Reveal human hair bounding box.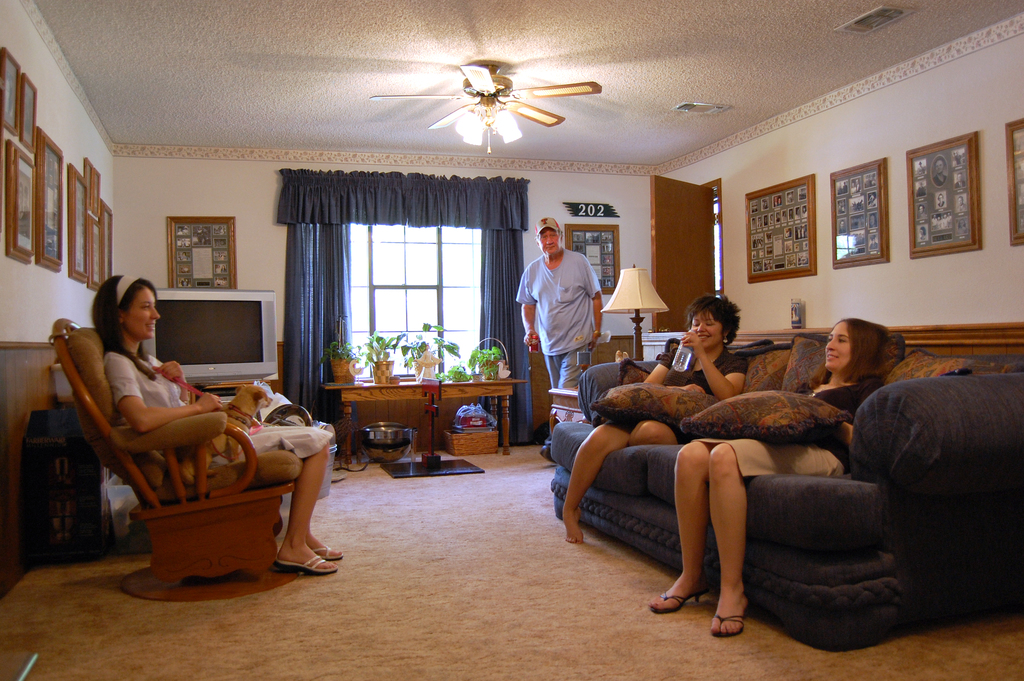
Revealed: box(536, 233, 563, 240).
